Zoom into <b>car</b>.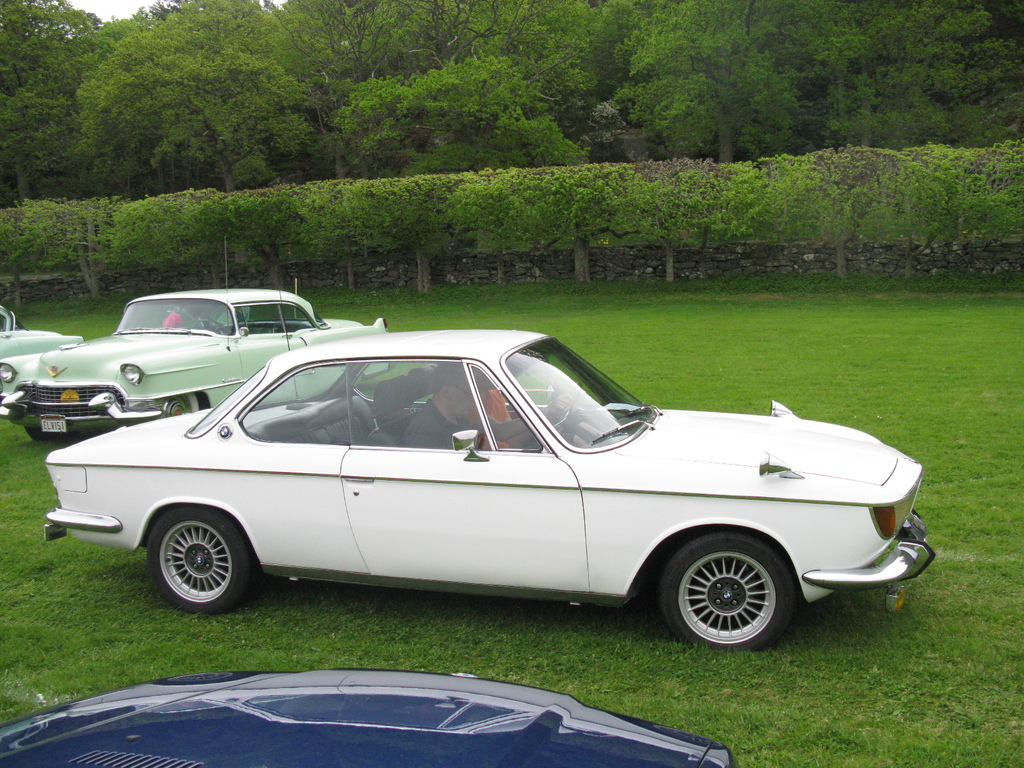
Zoom target: 36:343:922:648.
